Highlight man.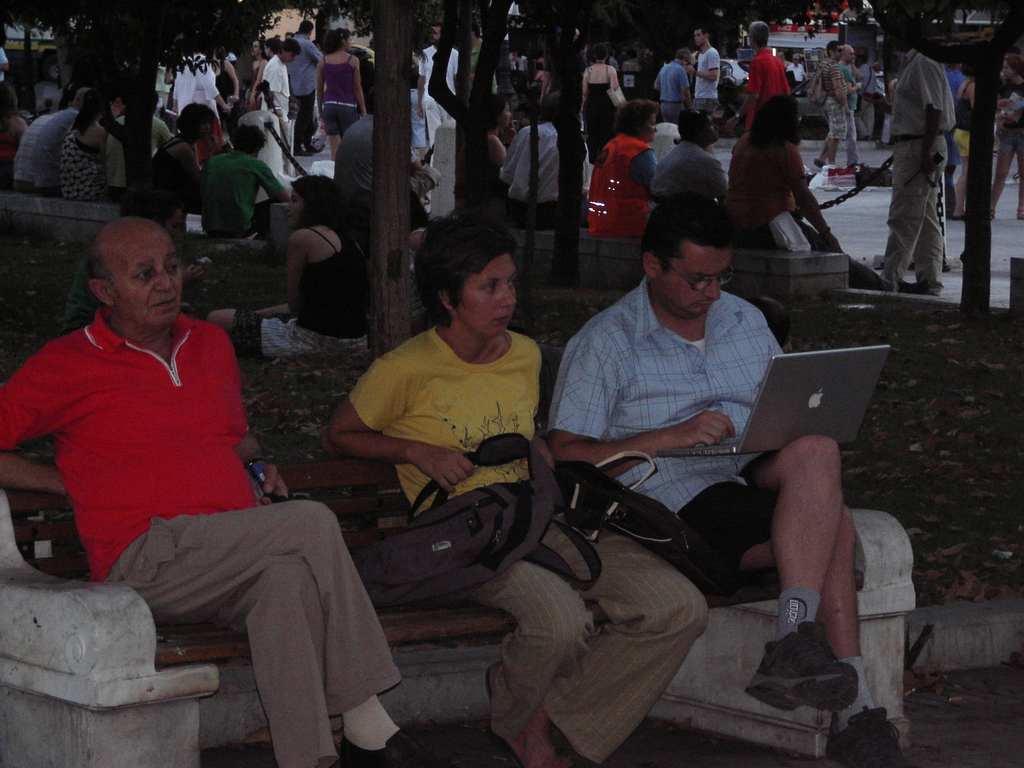
Highlighted region: 813, 42, 846, 169.
